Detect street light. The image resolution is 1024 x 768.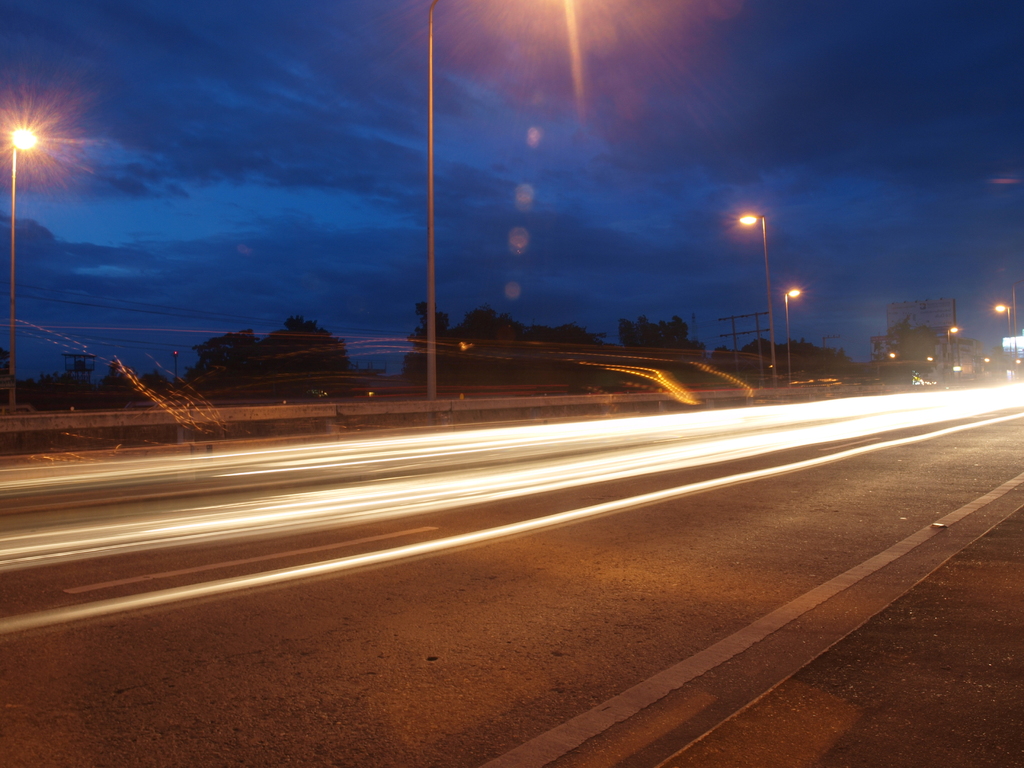
{"left": 779, "top": 285, "right": 802, "bottom": 389}.
